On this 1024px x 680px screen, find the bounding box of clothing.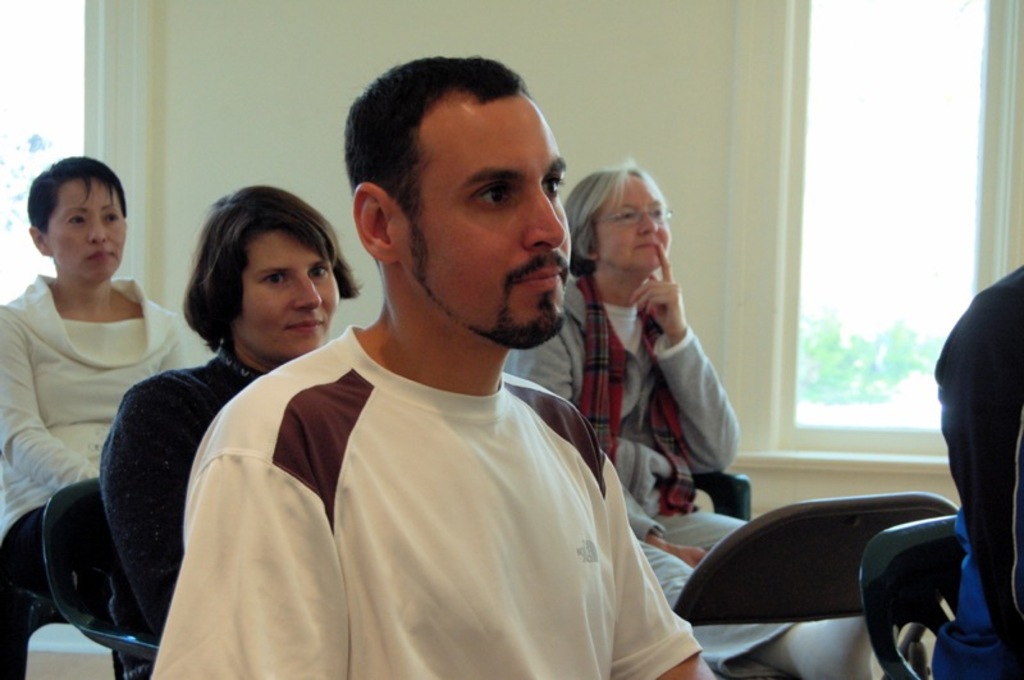
Bounding box: locate(931, 260, 1023, 679).
